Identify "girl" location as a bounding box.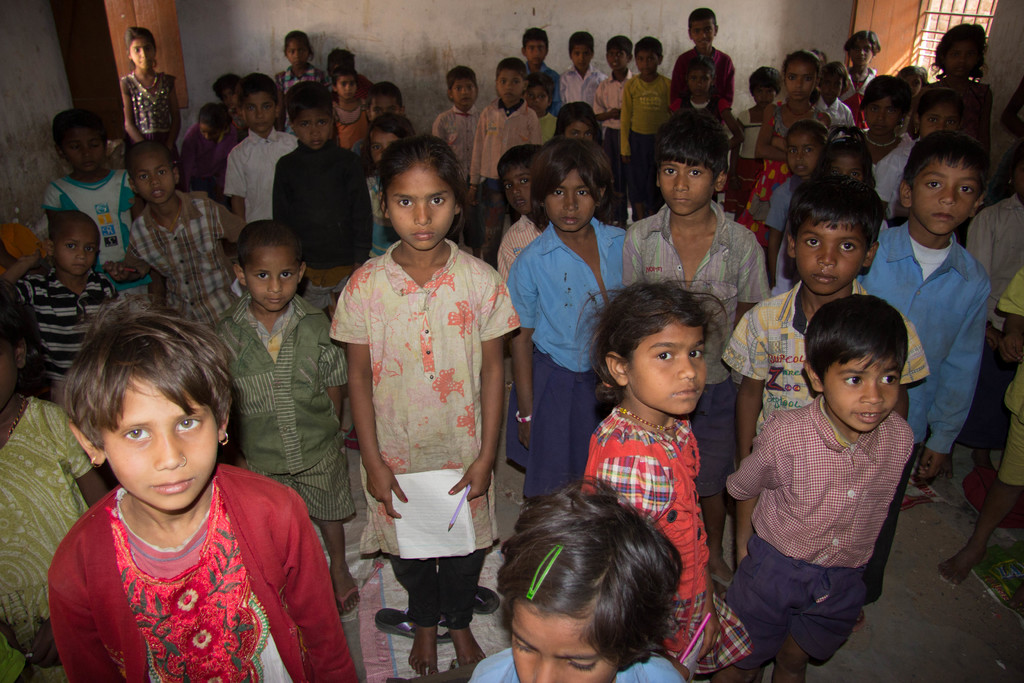
bbox(44, 295, 355, 682).
